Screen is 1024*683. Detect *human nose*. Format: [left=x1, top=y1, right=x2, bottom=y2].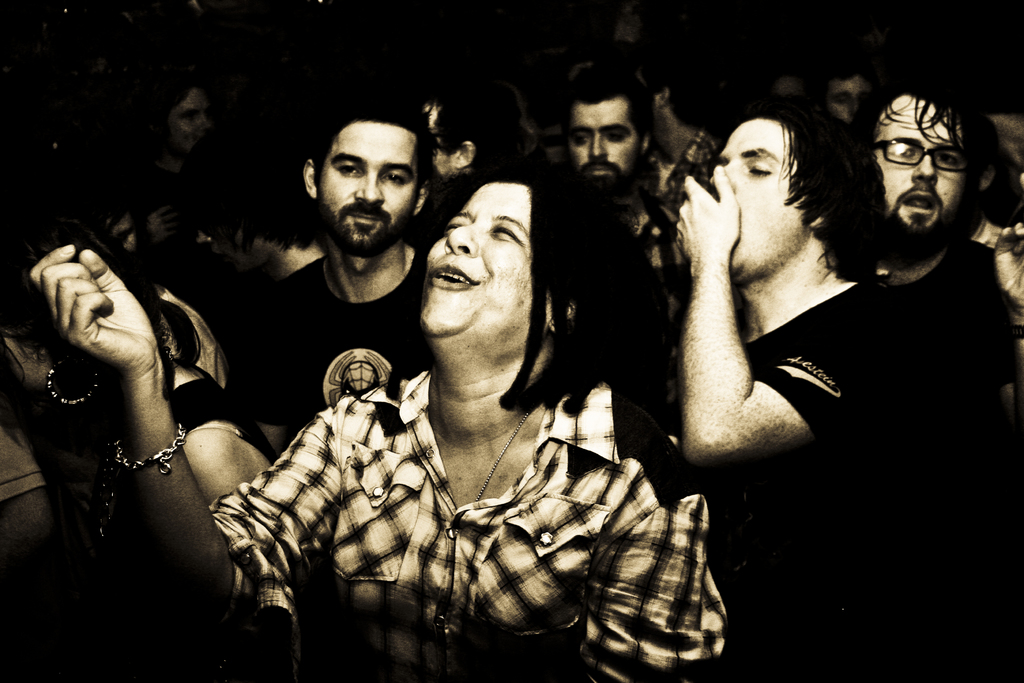
[left=589, top=132, right=609, bottom=161].
